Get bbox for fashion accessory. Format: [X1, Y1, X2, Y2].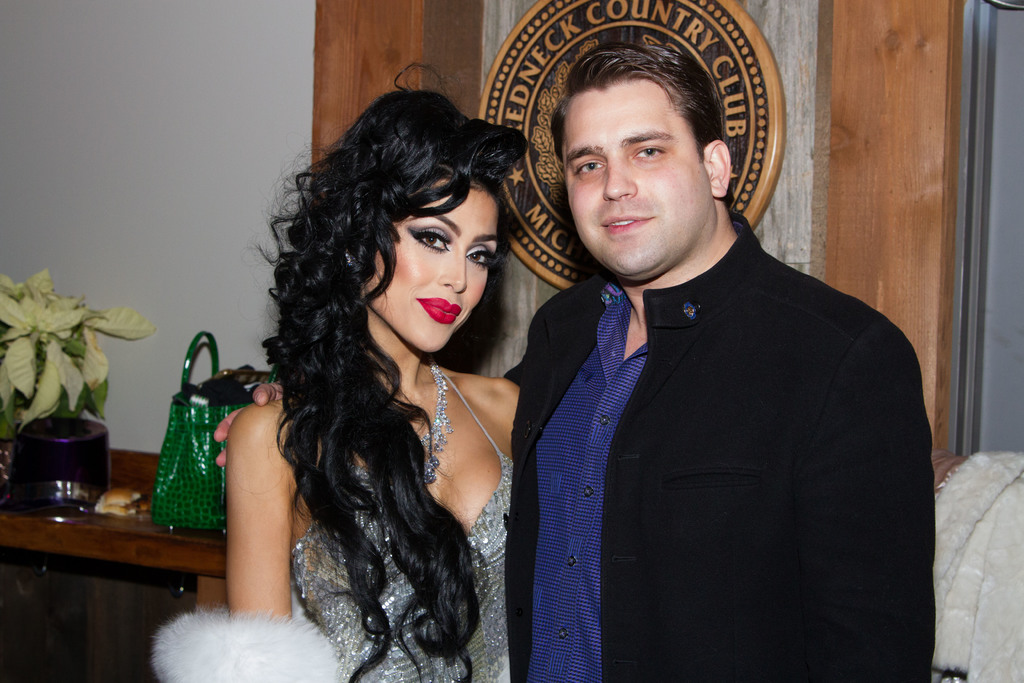
[147, 331, 280, 531].
